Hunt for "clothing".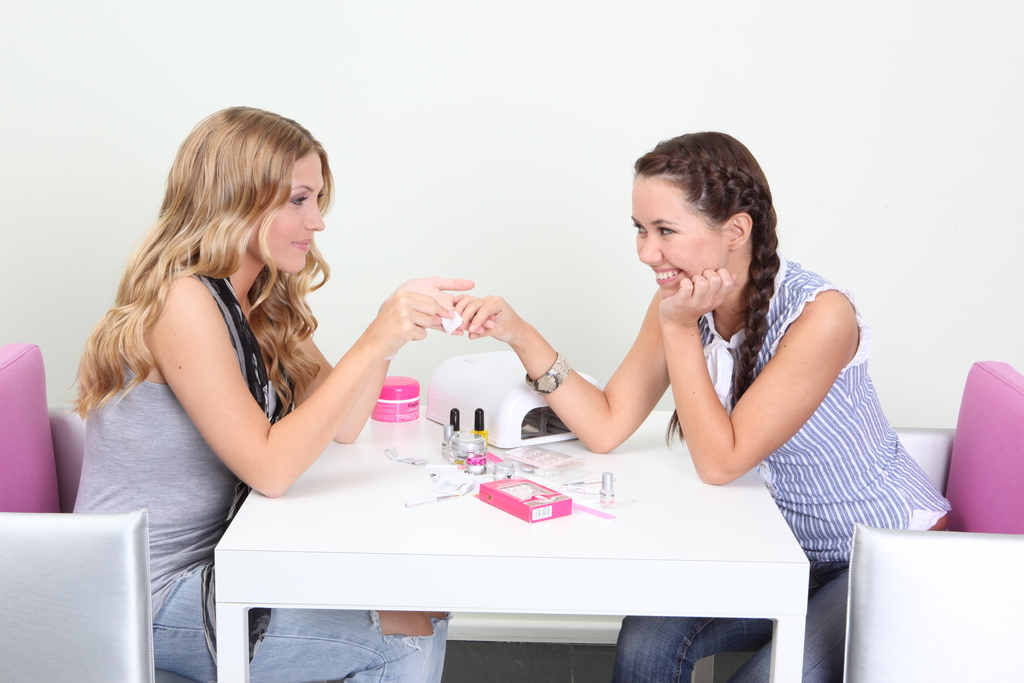
Hunted down at box=[67, 264, 456, 680].
